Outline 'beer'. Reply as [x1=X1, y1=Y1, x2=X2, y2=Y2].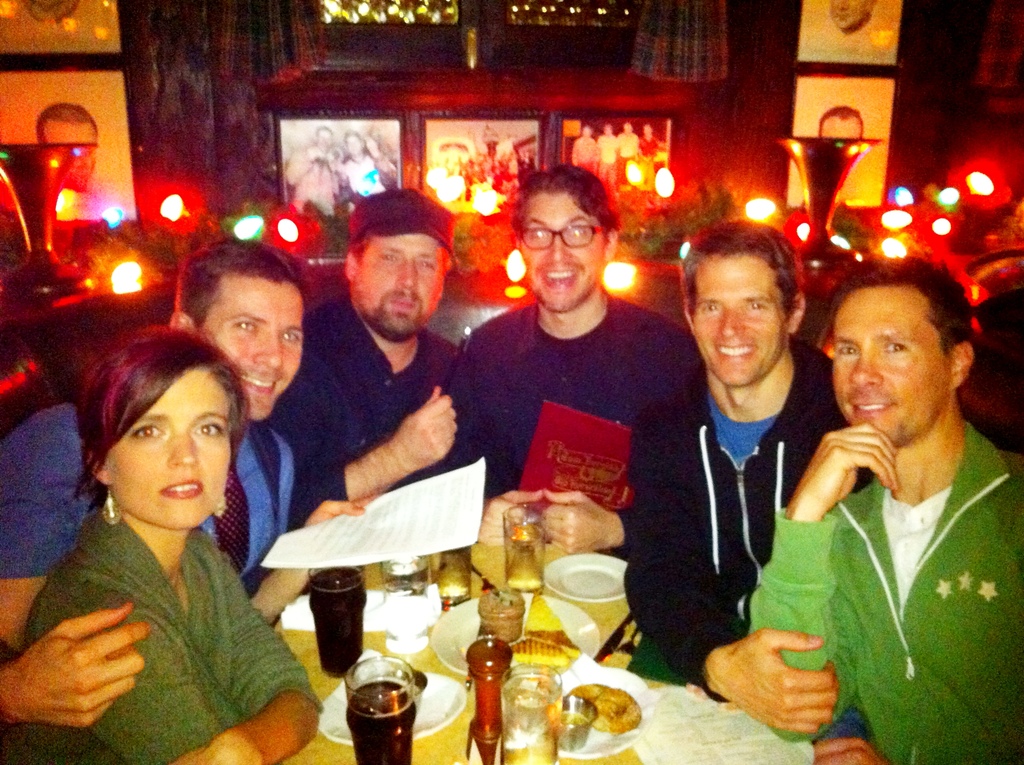
[x1=430, y1=543, x2=475, y2=622].
